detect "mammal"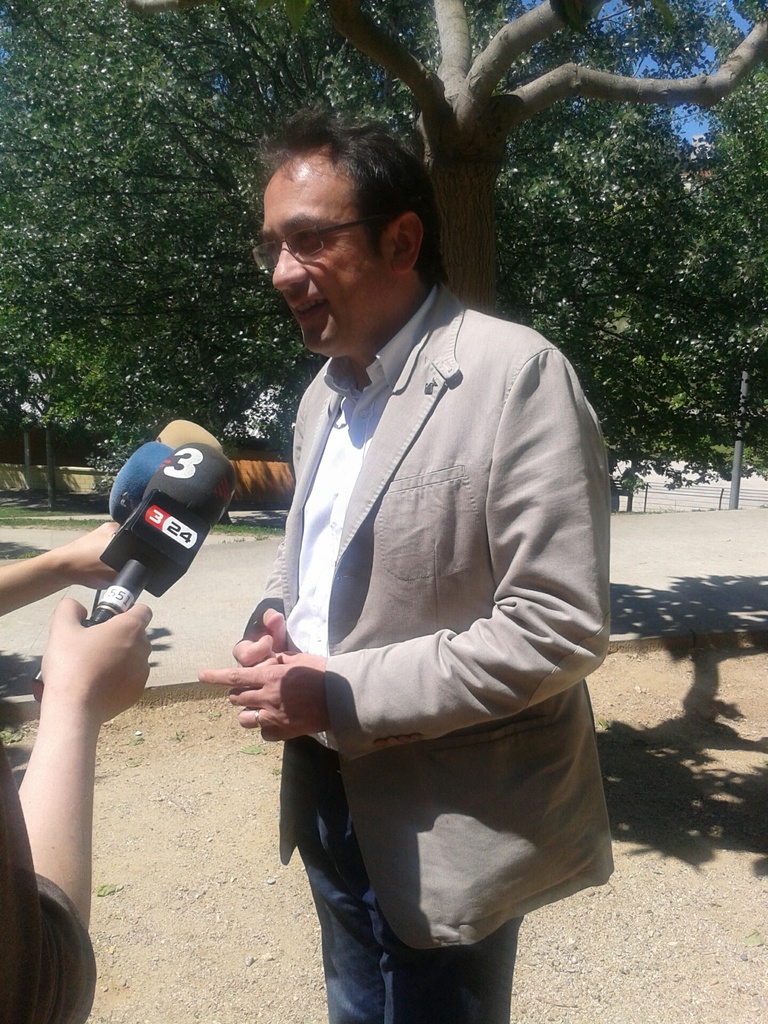
crop(0, 595, 151, 1023)
